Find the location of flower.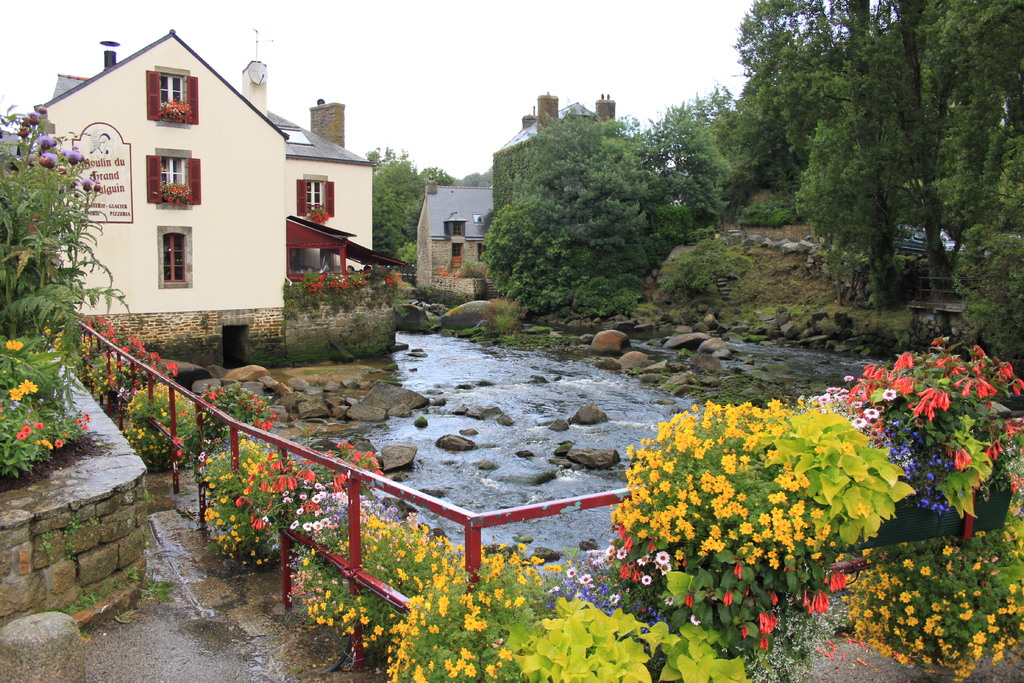
Location: crop(228, 441, 380, 543).
